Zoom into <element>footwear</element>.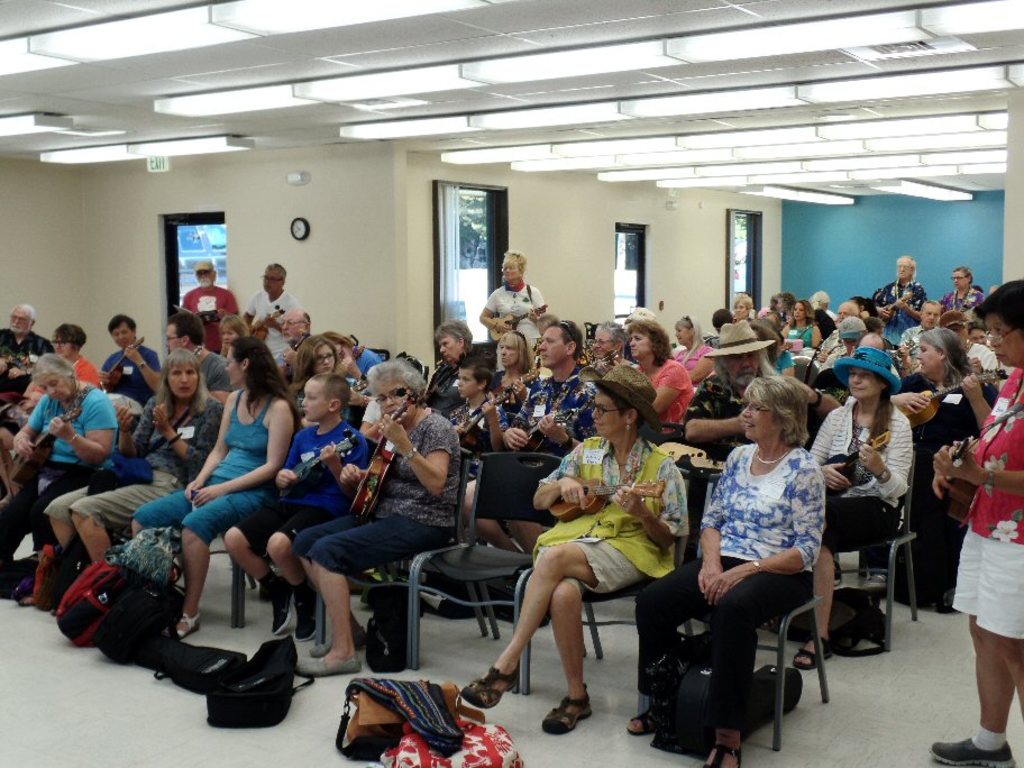
Zoom target: {"x1": 296, "y1": 651, "x2": 360, "y2": 679}.
